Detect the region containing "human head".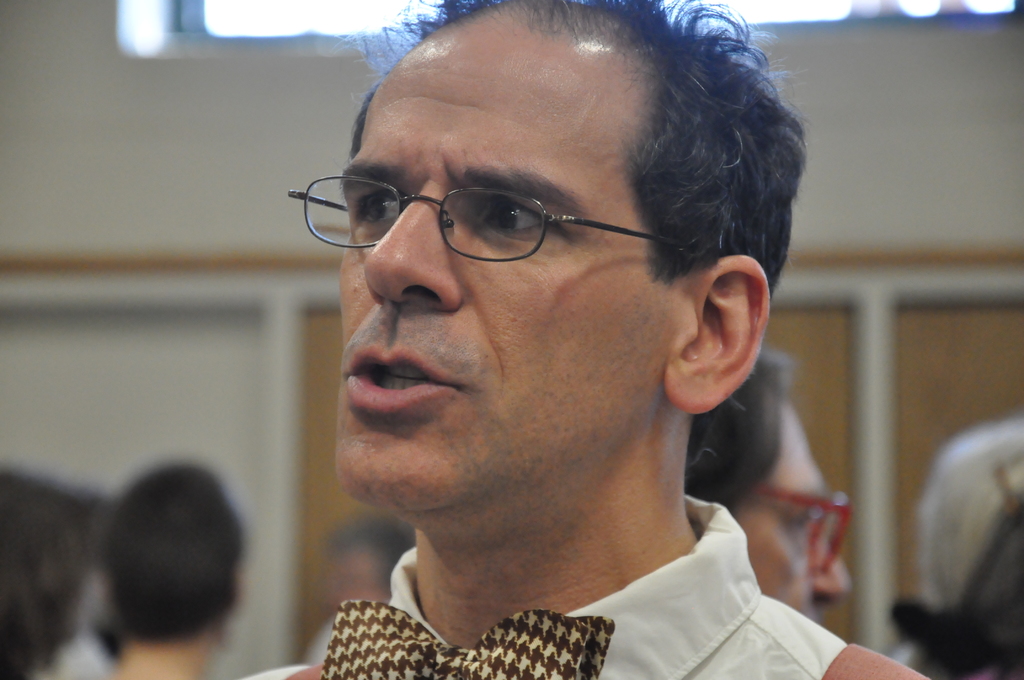
BBox(687, 348, 849, 621).
